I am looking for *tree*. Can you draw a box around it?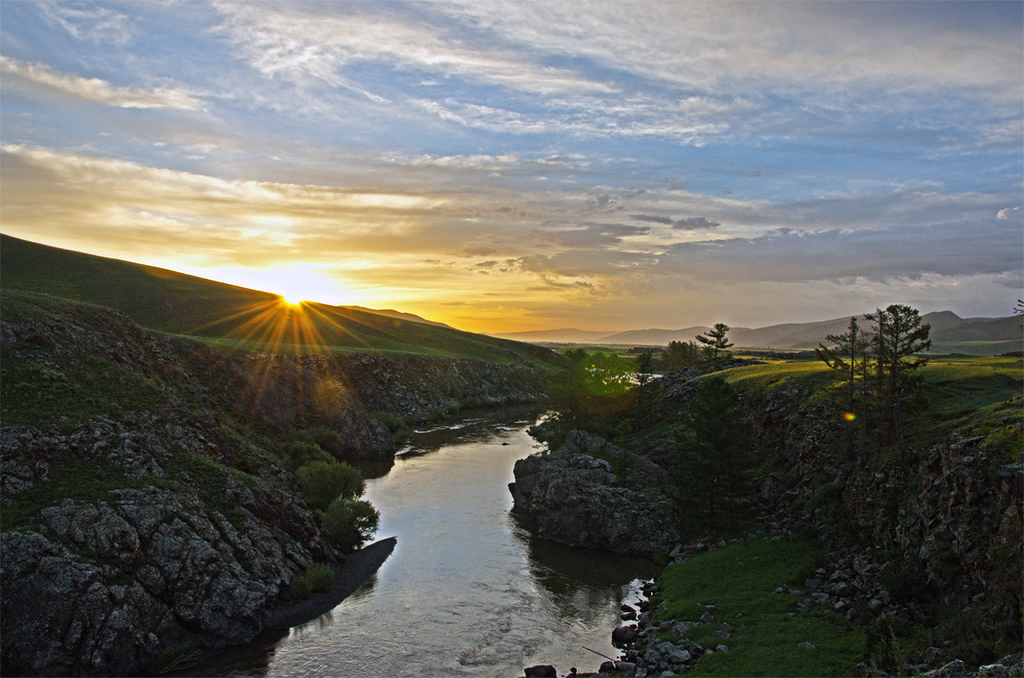
Sure, the bounding box is bbox(811, 314, 870, 408).
